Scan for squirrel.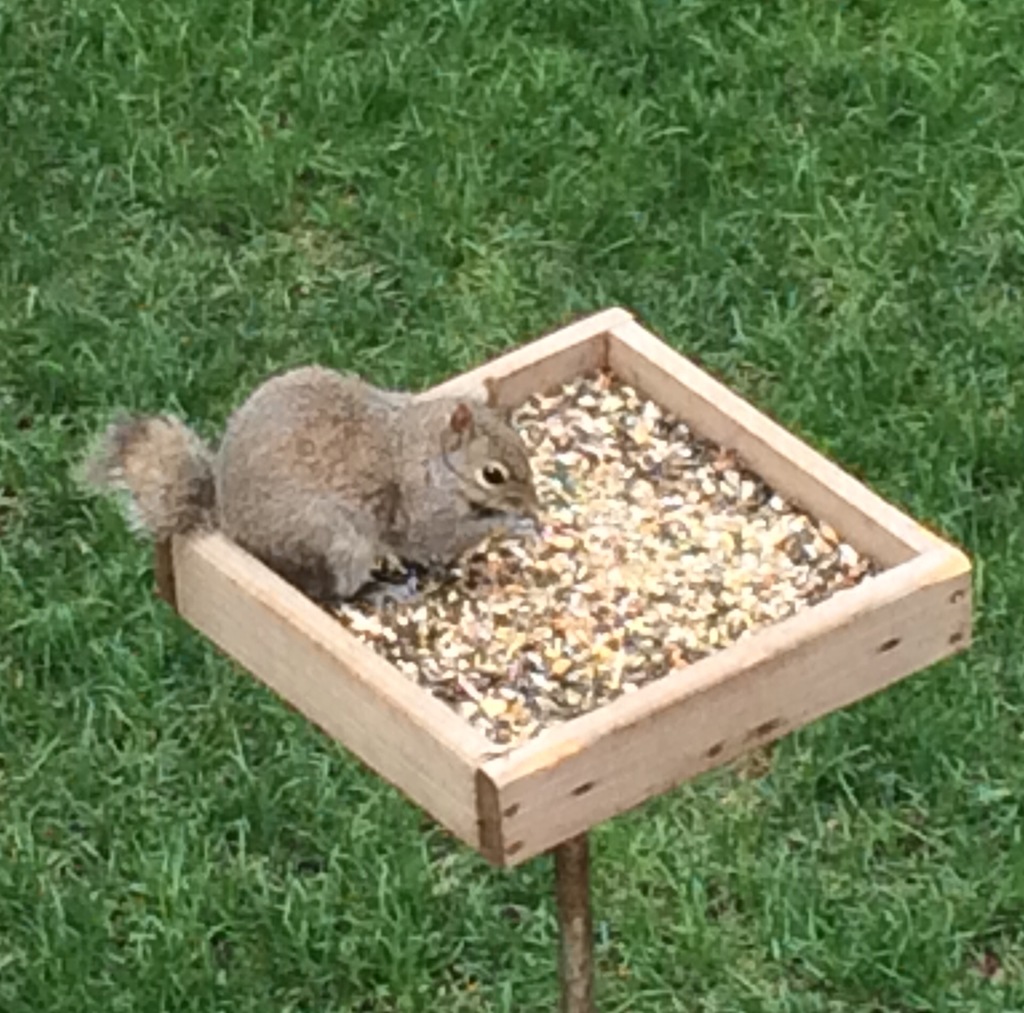
Scan result: 68, 359, 542, 600.
